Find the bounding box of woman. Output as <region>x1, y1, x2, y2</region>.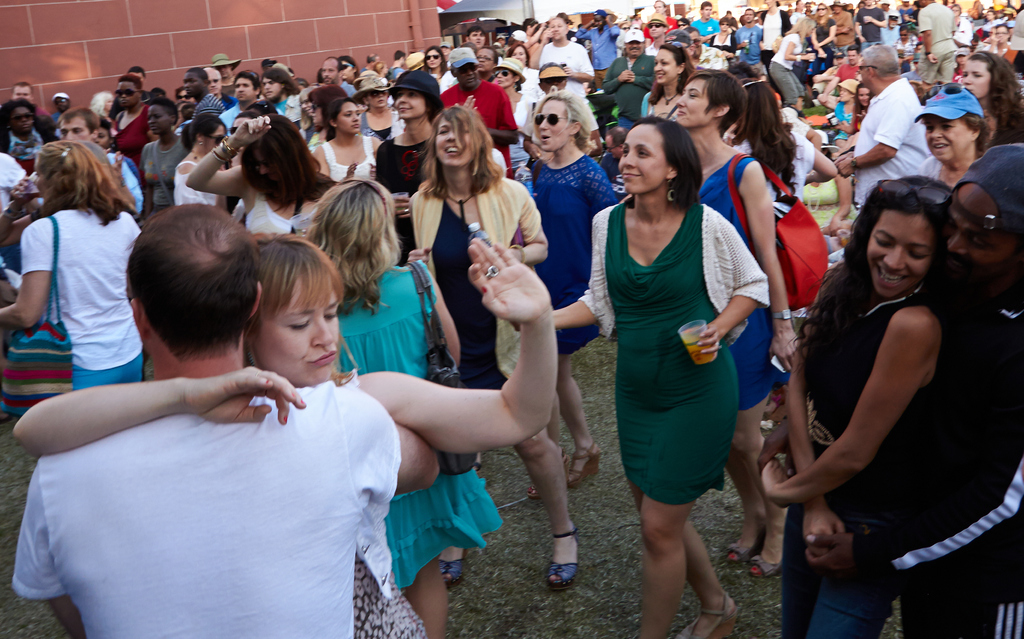
<region>186, 113, 337, 239</region>.
